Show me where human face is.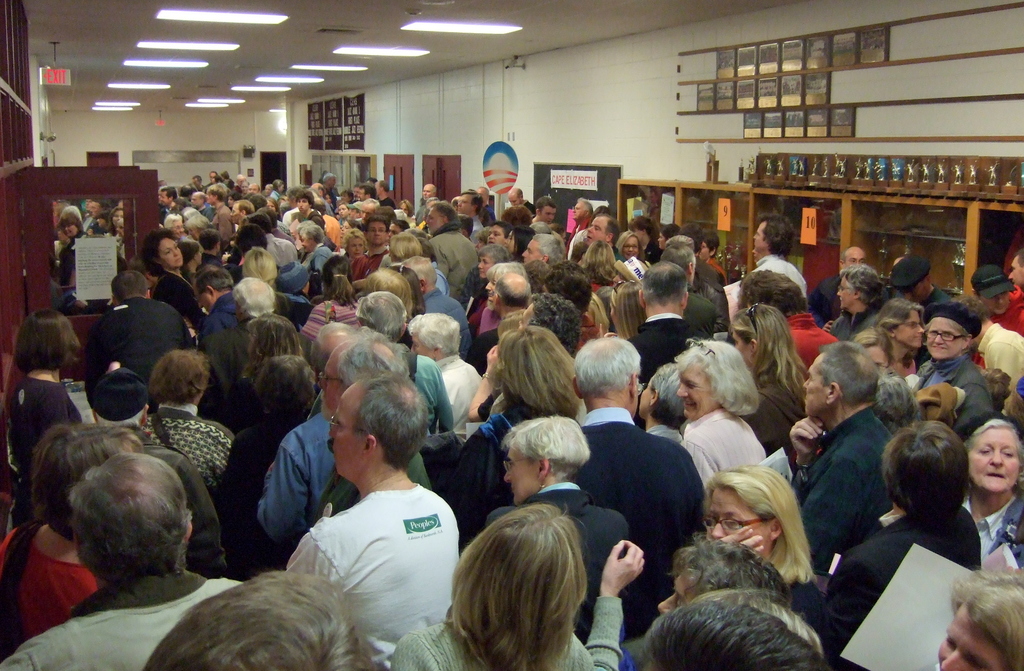
human face is at x1=332 y1=212 x2=342 y2=222.
